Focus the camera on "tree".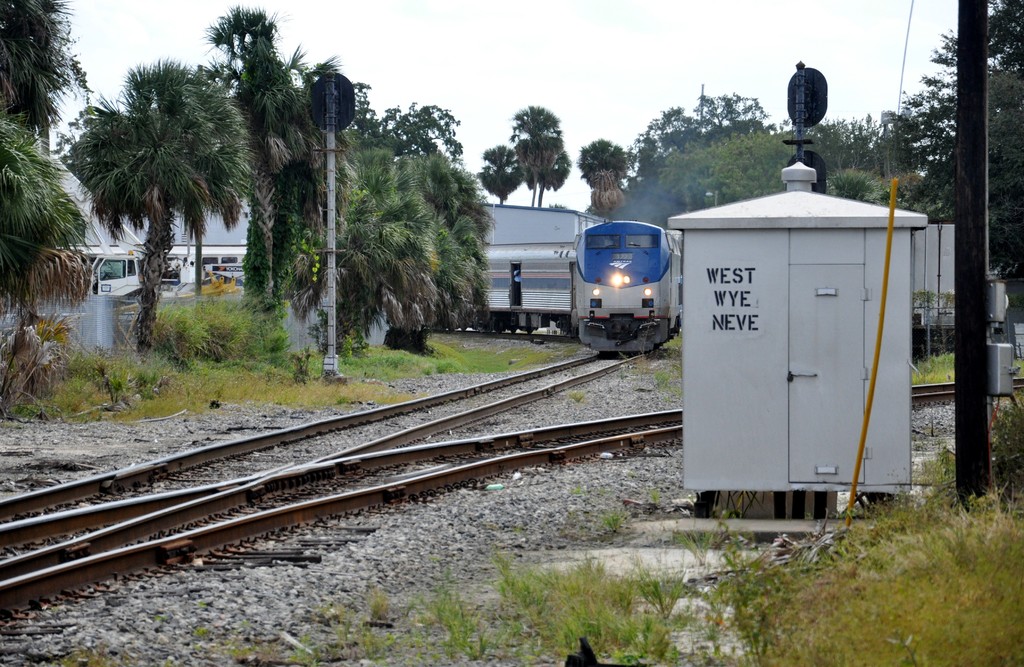
Focus region: (579,136,635,214).
